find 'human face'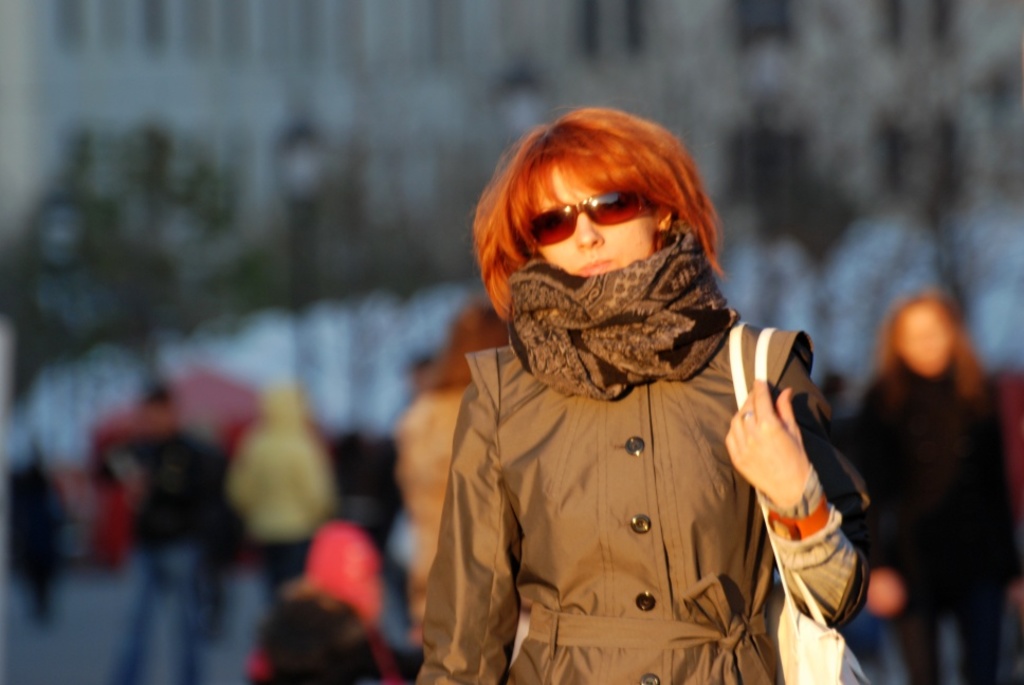
(x1=525, y1=170, x2=659, y2=278)
